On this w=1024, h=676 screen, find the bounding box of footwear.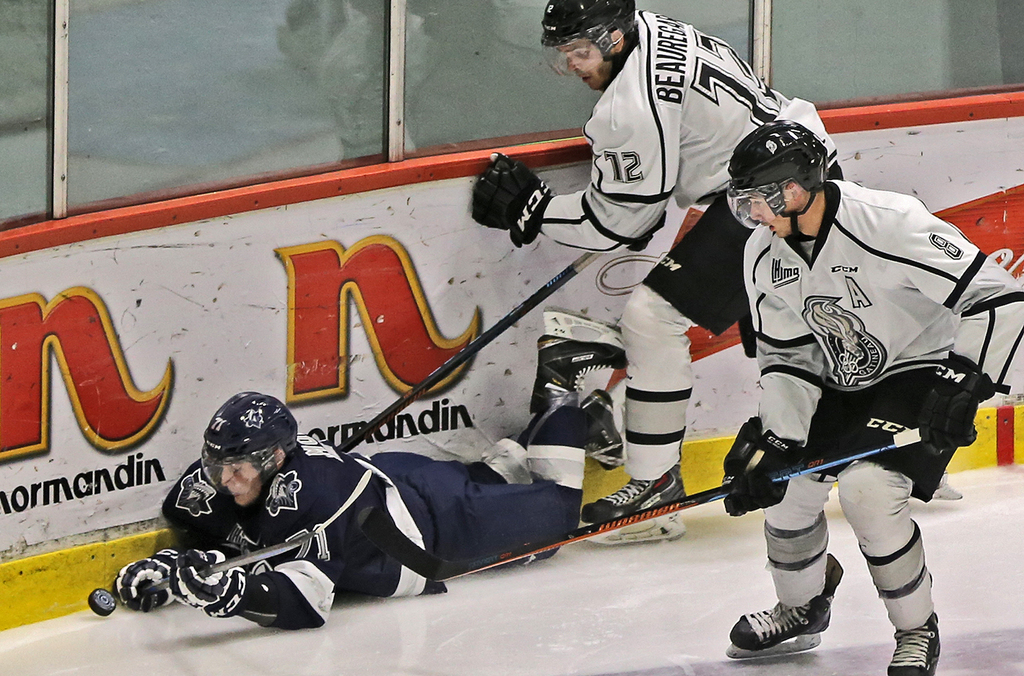
Bounding box: {"left": 892, "top": 614, "right": 946, "bottom": 675}.
